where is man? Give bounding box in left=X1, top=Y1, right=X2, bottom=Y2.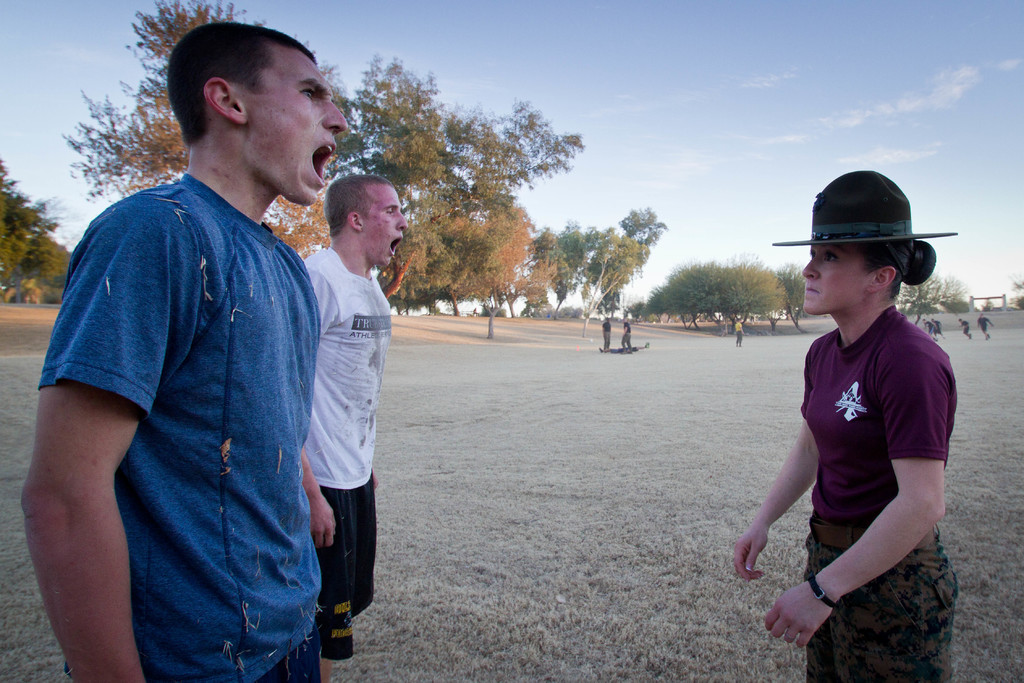
left=979, top=313, right=990, bottom=340.
